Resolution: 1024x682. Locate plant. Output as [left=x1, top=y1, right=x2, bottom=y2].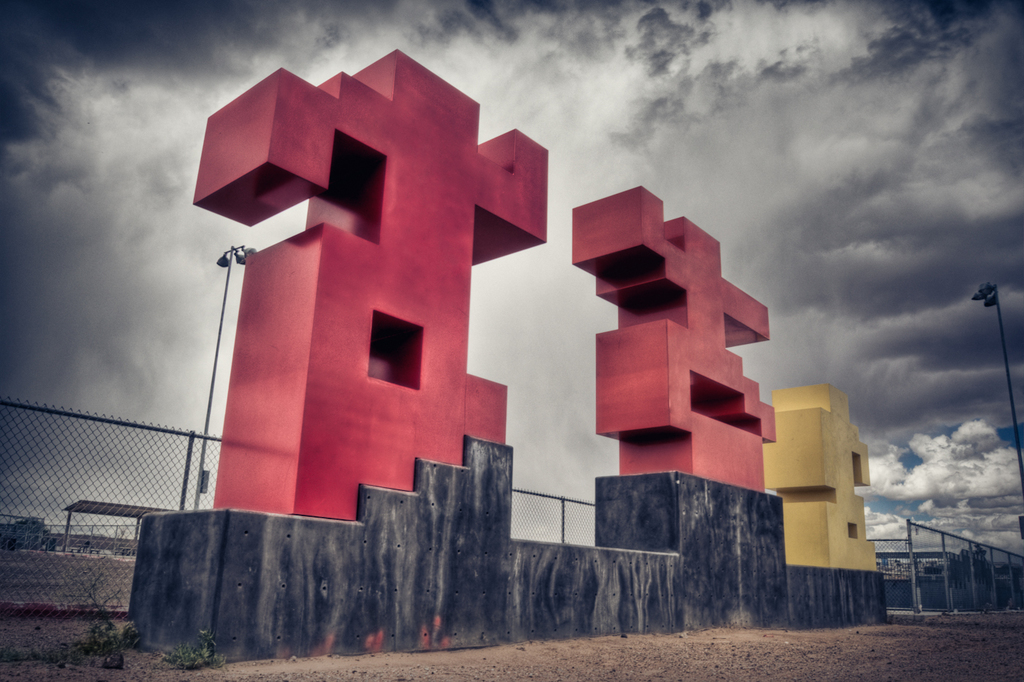
[left=166, top=629, right=216, bottom=667].
